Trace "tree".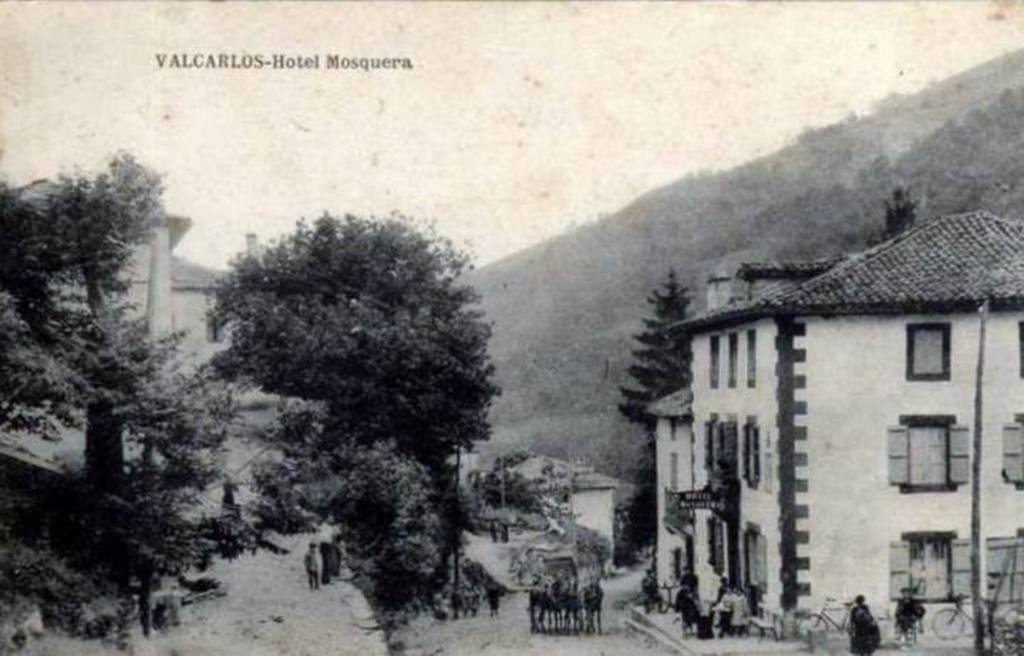
Traced to locate(297, 437, 442, 625).
